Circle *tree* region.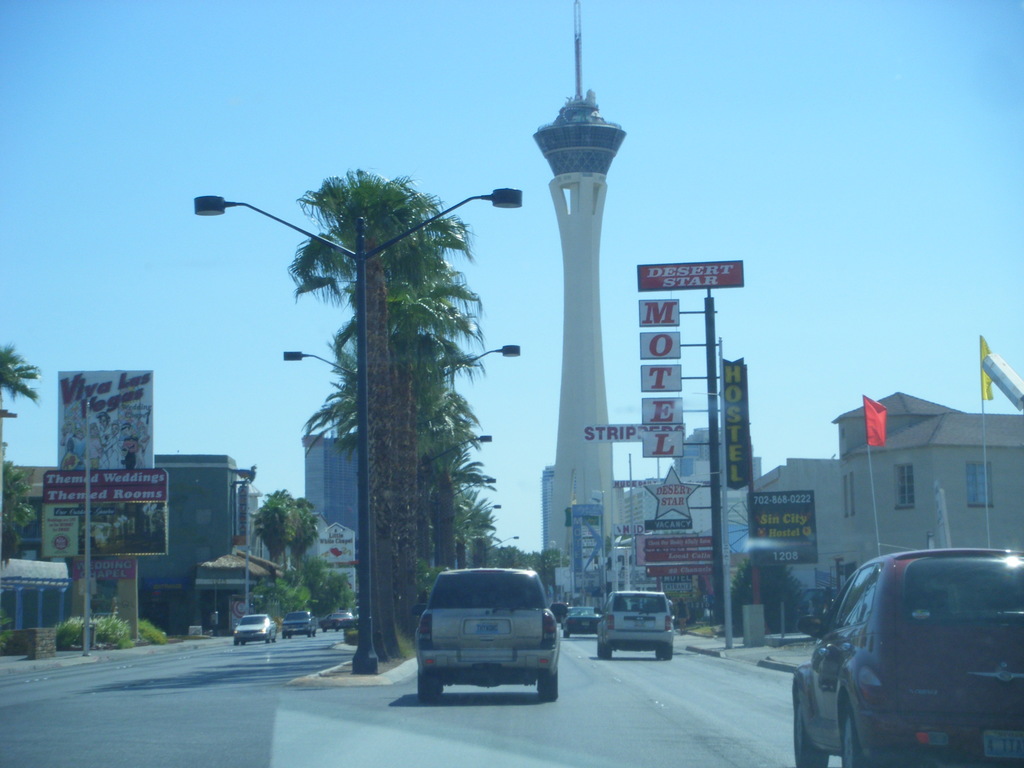
Region: (left=0, top=347, right=42, bottom=408).
